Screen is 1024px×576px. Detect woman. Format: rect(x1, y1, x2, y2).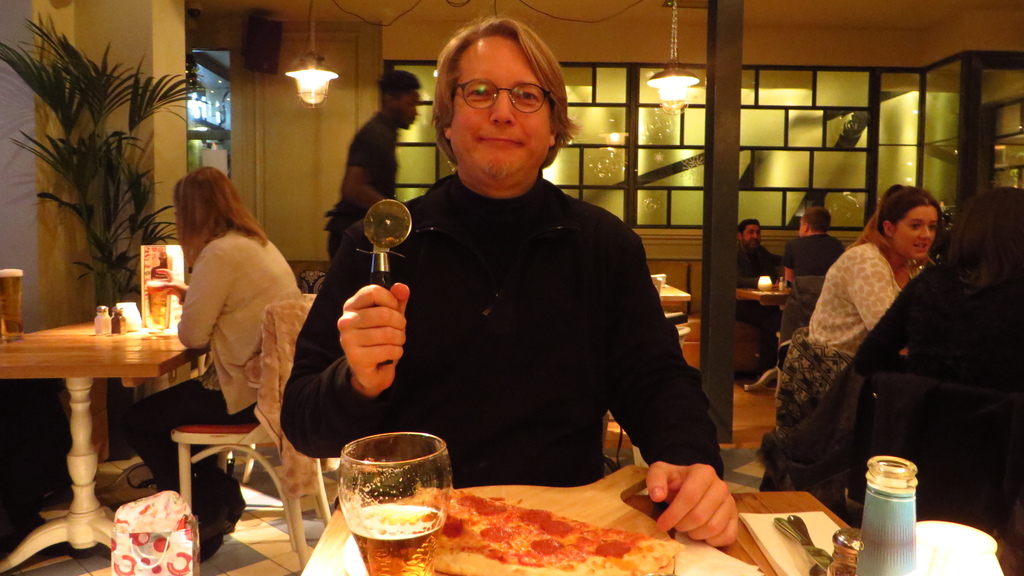
rect(849, 183, 1023, 520).
